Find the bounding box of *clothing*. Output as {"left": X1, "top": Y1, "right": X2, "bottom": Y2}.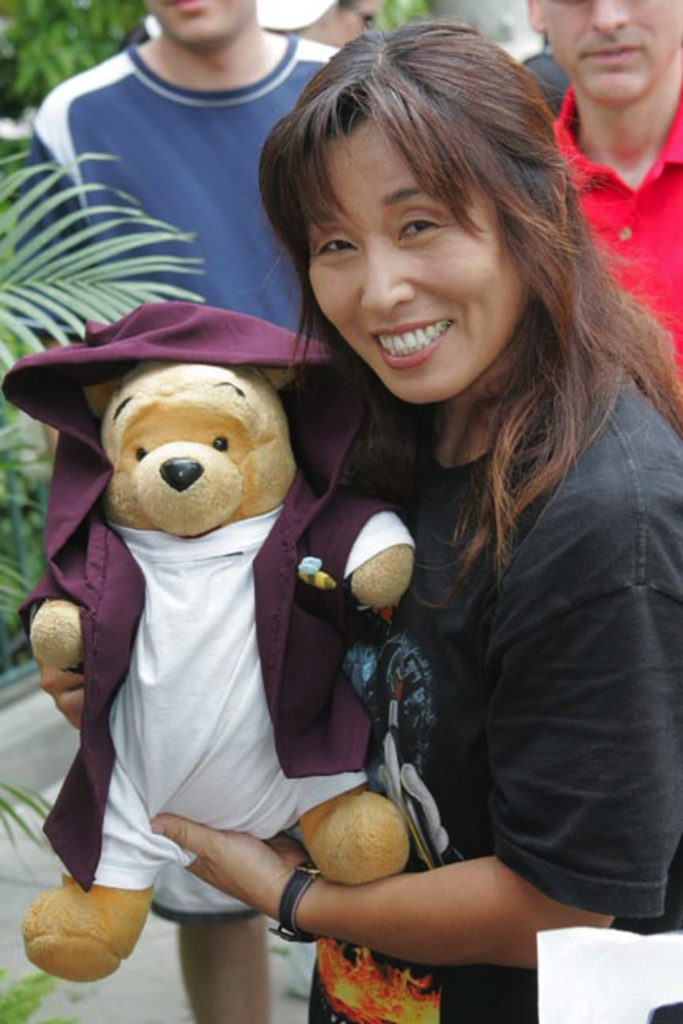
{"left": 2, "top": 302, "right": 413, "bottom": 910}.
